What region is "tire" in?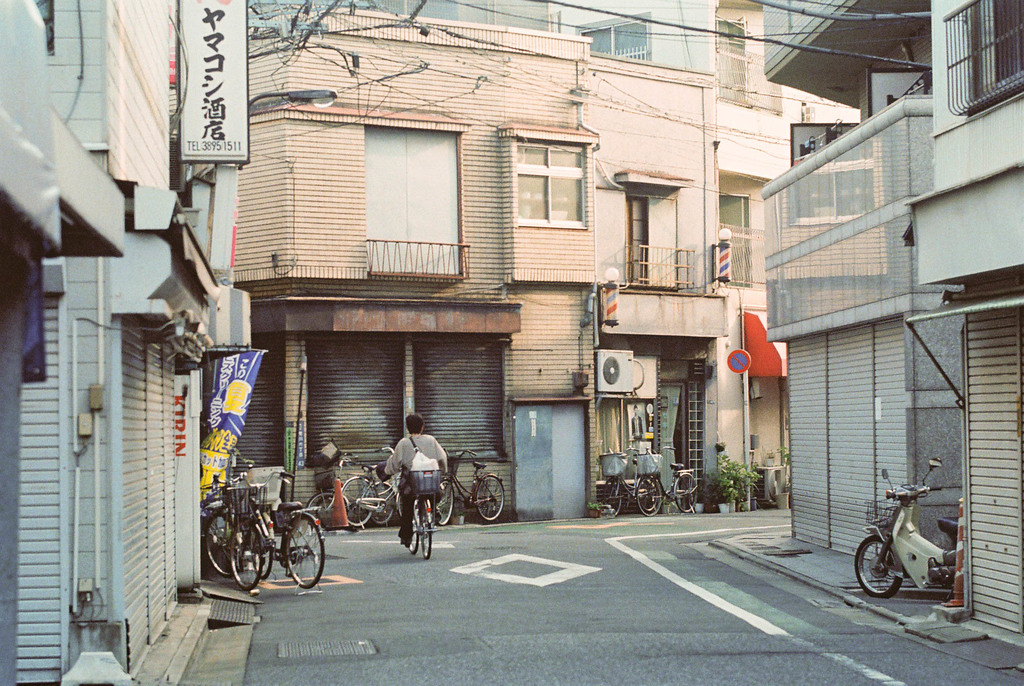
(x1=601, y1=477, x2=620, y2=513).
